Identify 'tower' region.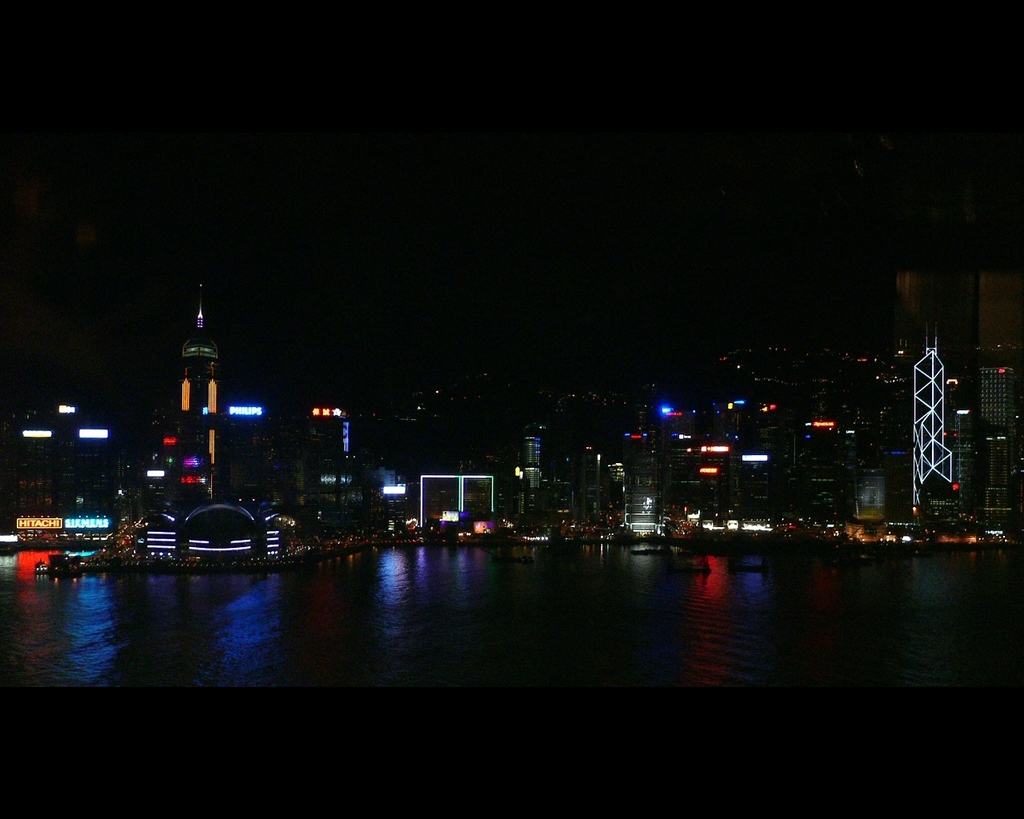
Region: pyautogui.locateOnScreen(977, 363, 1012, 434).
